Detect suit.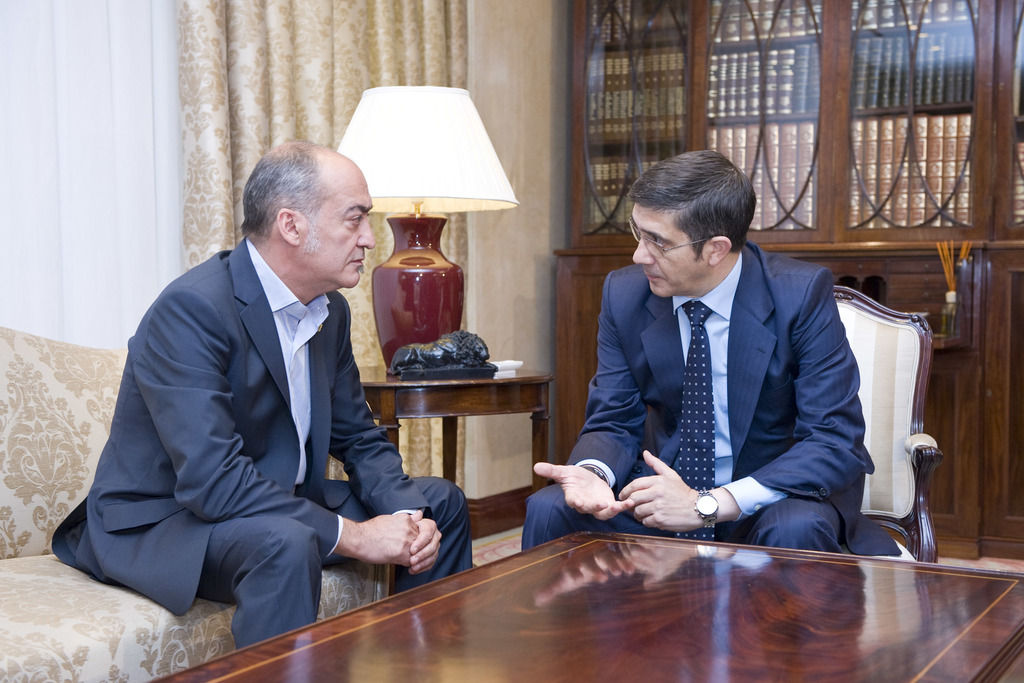
Detected at BBox(517, 238, 902, 561).
